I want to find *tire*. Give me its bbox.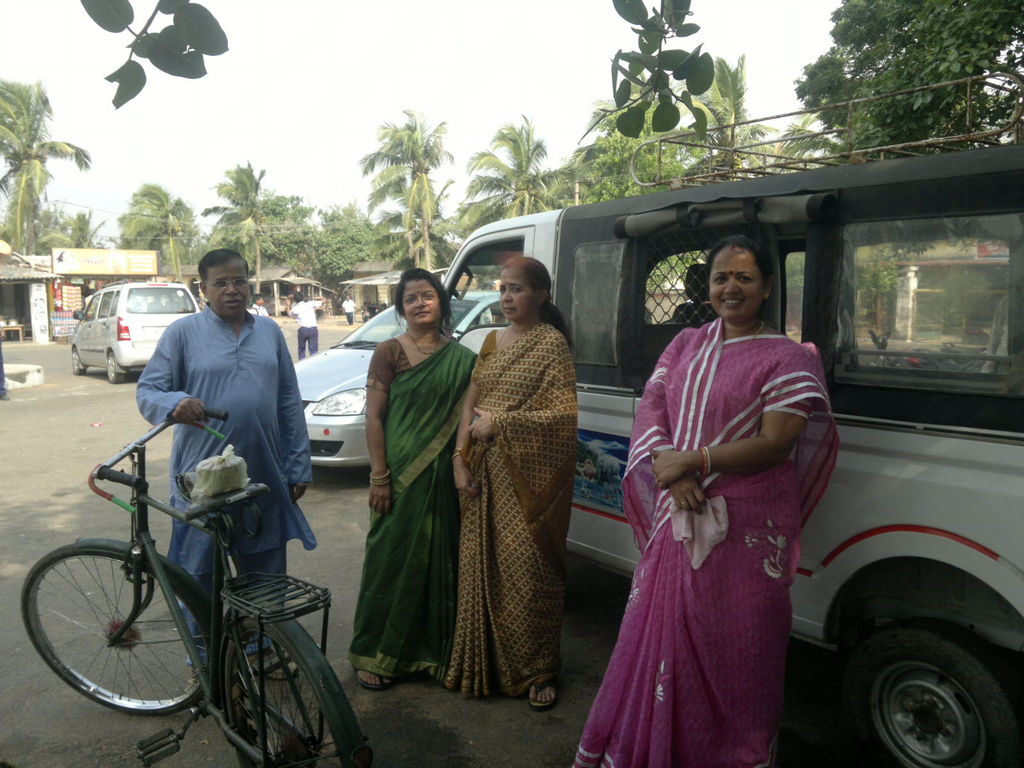
bbox=(67, 346, 88, 376).
